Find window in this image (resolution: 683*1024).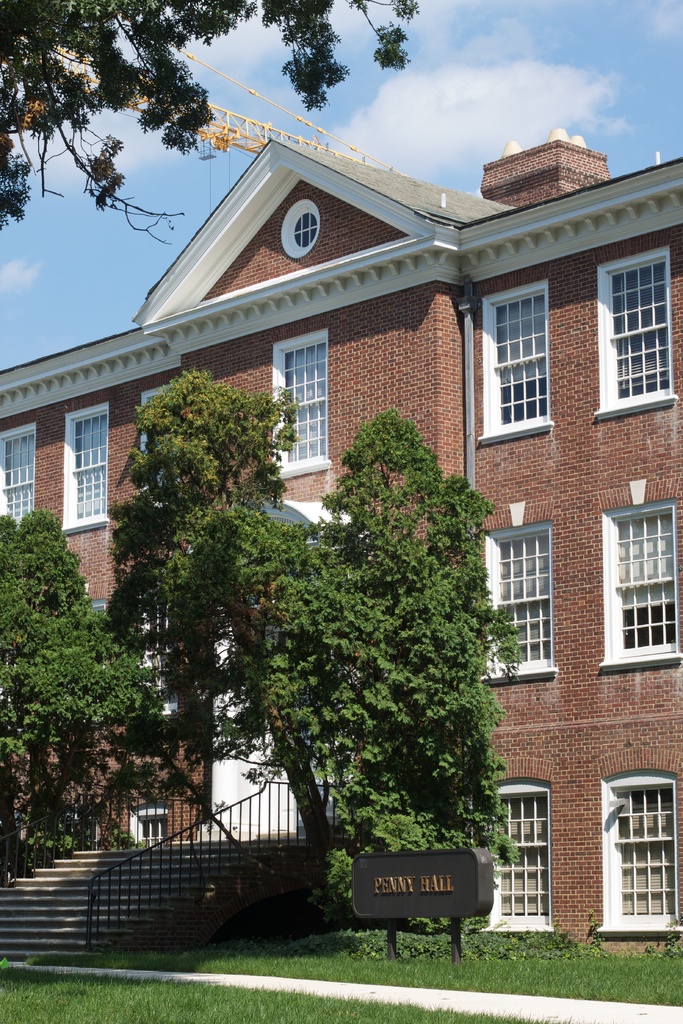
locate(284, 198, 320, 254).
